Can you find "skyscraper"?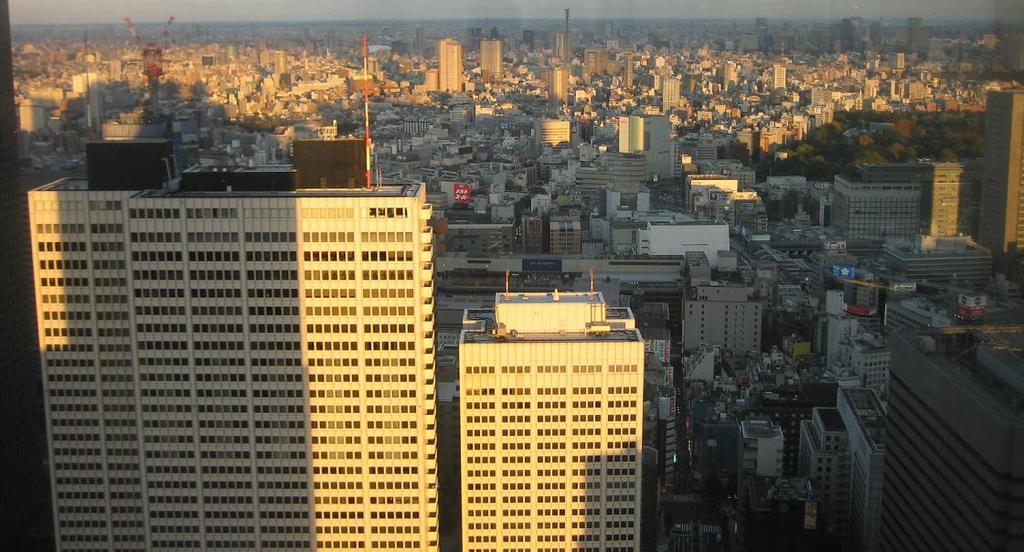
Yes, bounding box: l=974, t=76, r=1023, b=260.
